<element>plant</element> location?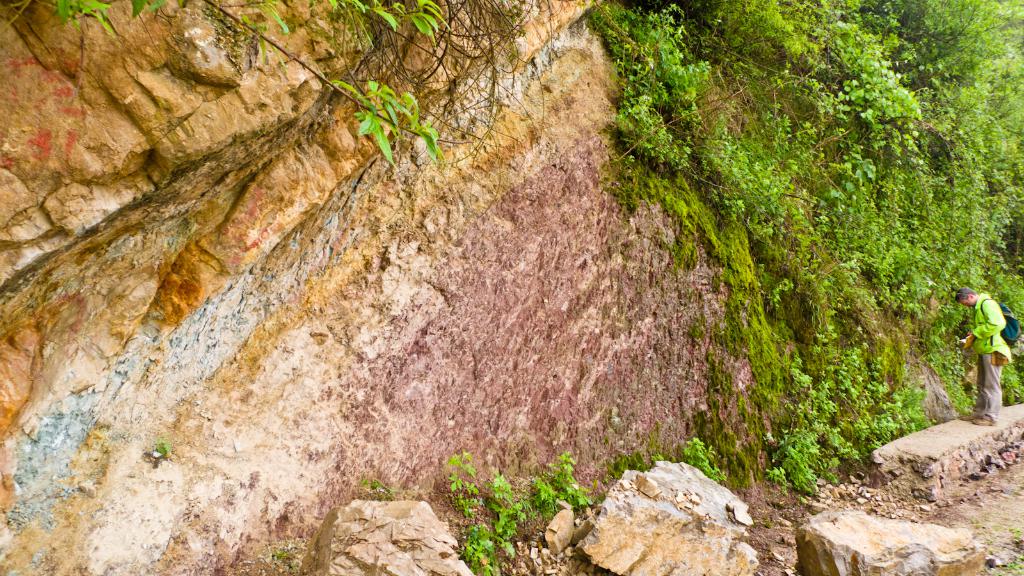
crop(544, 442, 601, 526)
